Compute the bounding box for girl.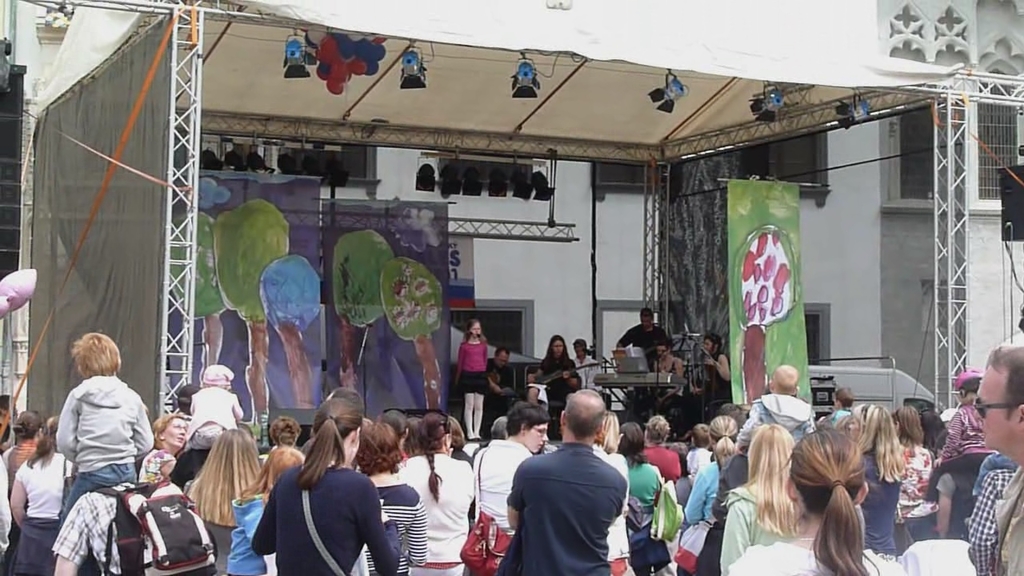
l=729, t=425, r=904, b=575.
